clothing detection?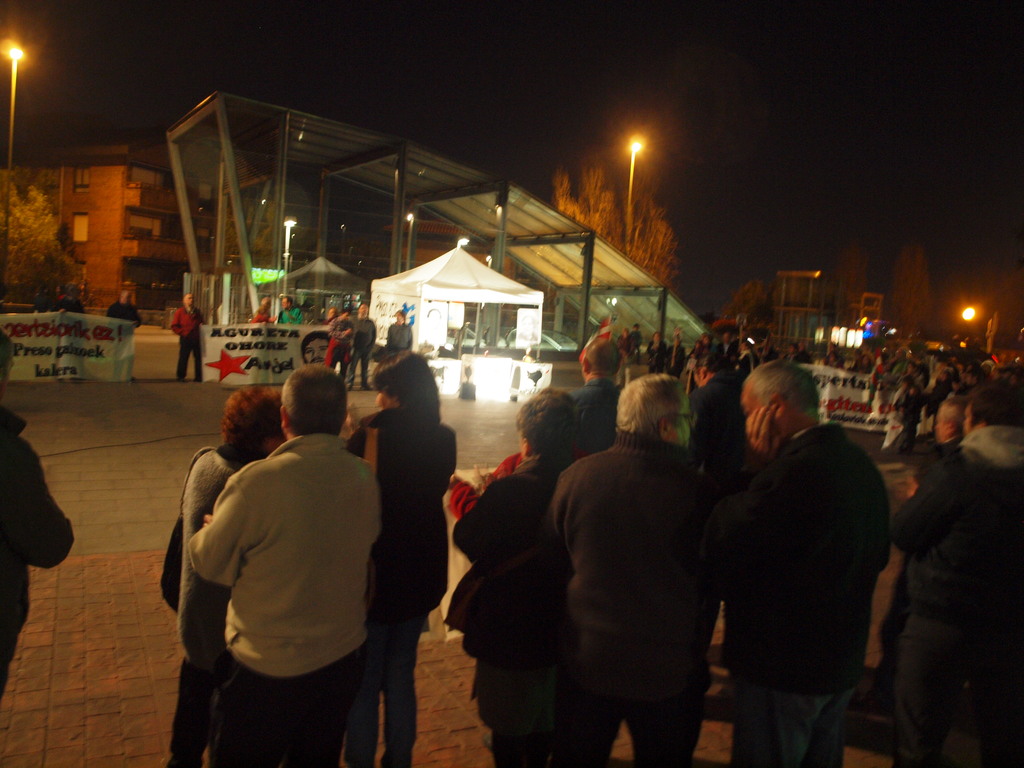
crop(166, 438, 244, 767)
